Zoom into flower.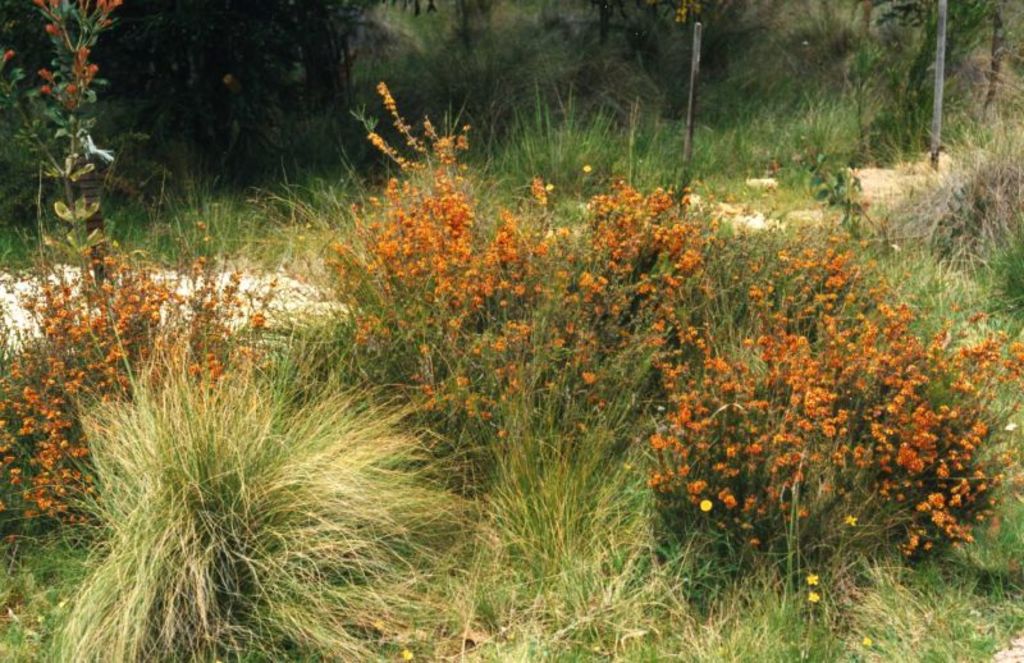
Zoom target: x1=805, y1=571, x2=819, y2=586.
